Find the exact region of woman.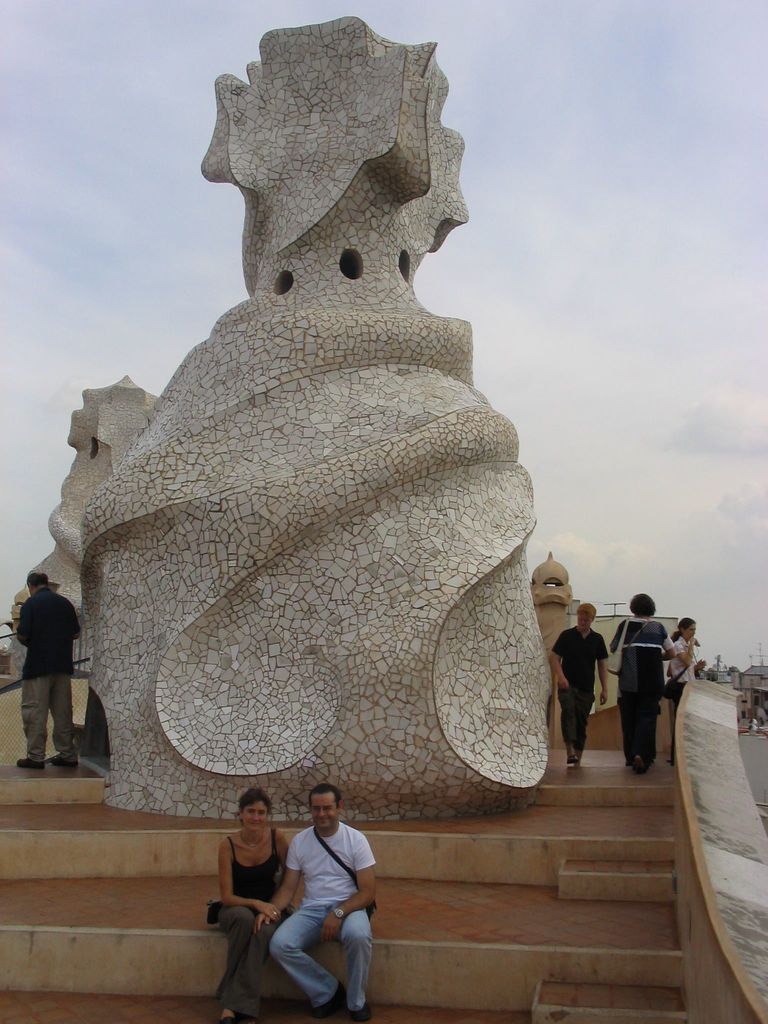
Exact region: bbox=[604, 594, 677, 767].
